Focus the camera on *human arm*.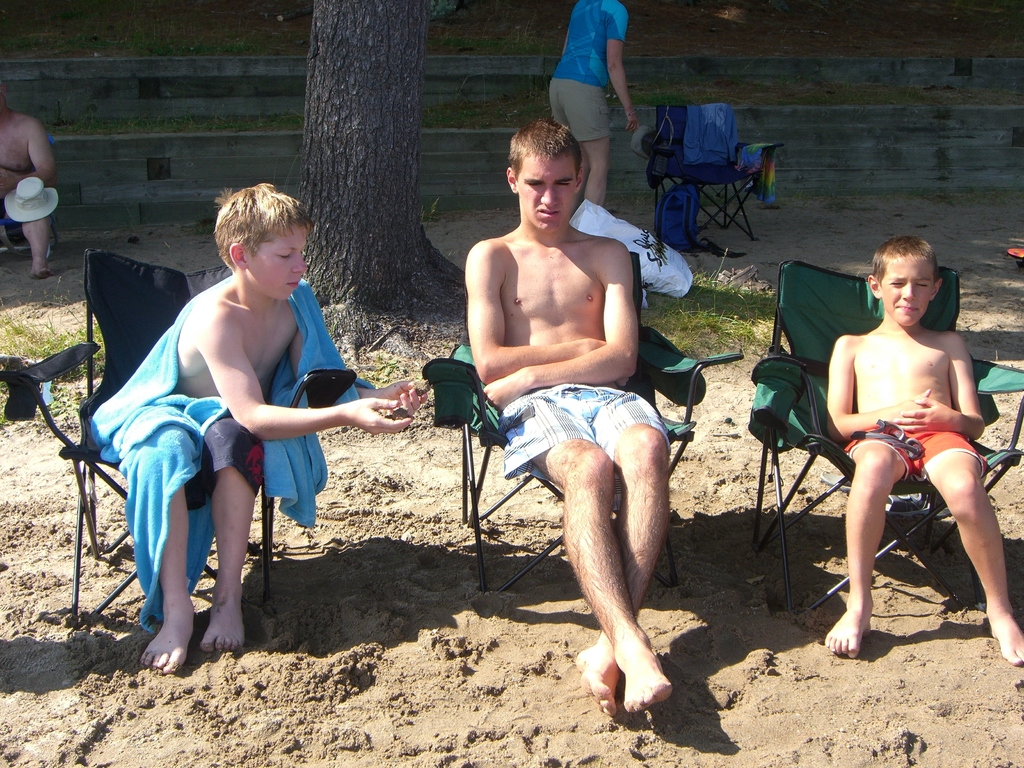
Focus region: (887, 331, 988, 443).
